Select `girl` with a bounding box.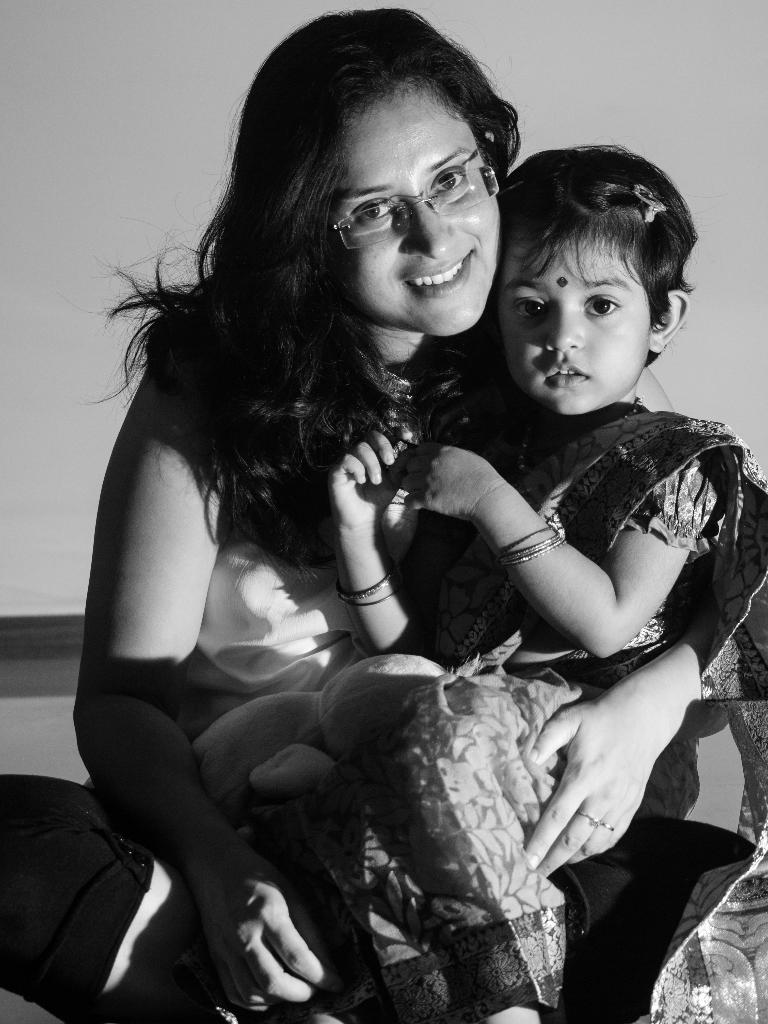
select_region(362, 152, 749, 1002).
